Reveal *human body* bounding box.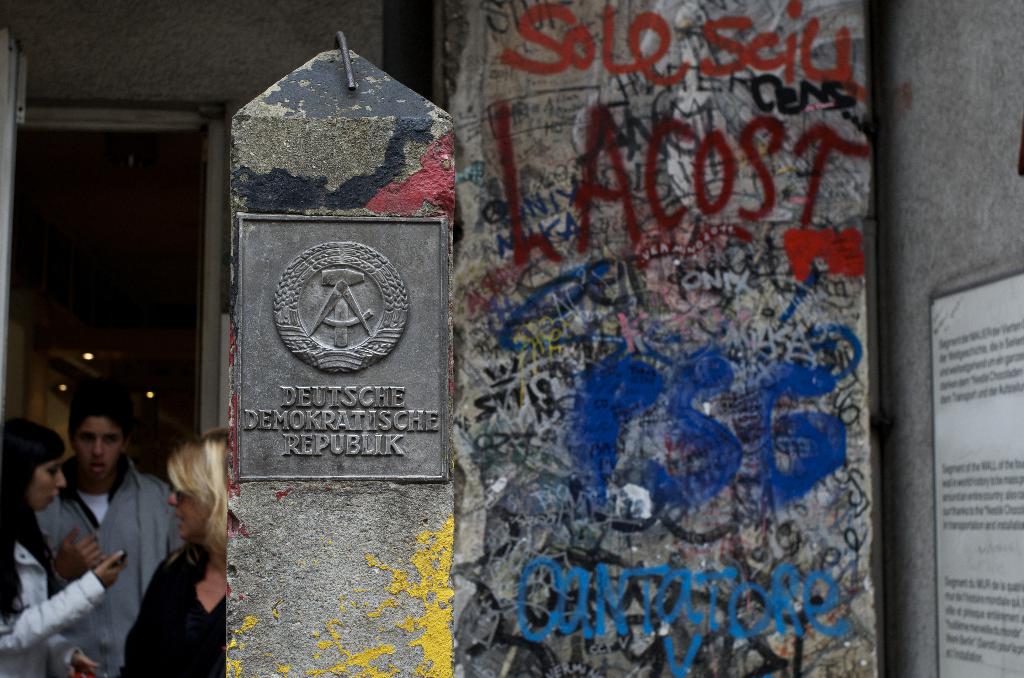
Revealed: {"x1": 42, "y1": 462, "x2": 191, "y2": 675}.
